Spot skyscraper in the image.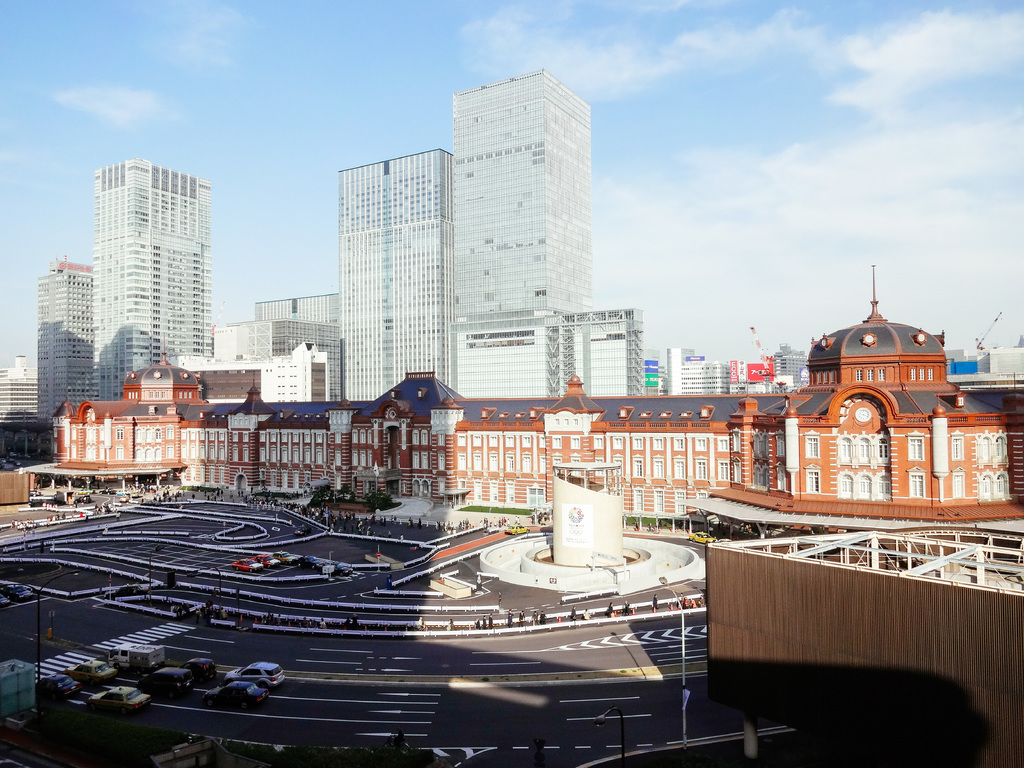
skyscraper found at [x1=339, y1=147, x2=457, y2=398].
